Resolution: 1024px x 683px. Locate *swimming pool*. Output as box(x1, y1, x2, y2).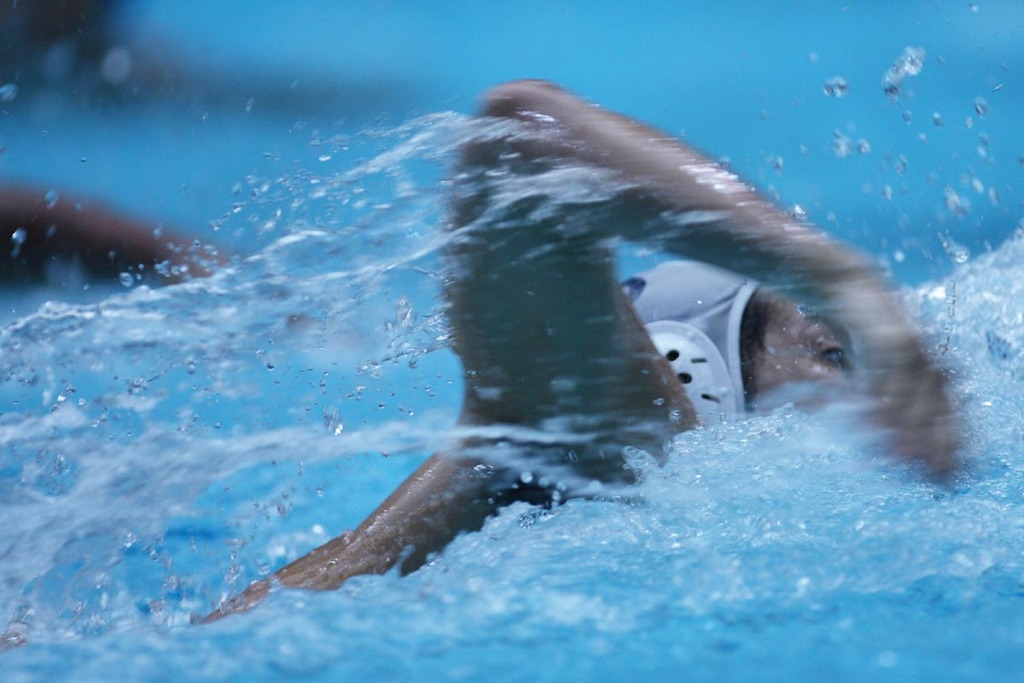
box(3, 0, 1023, 682).
